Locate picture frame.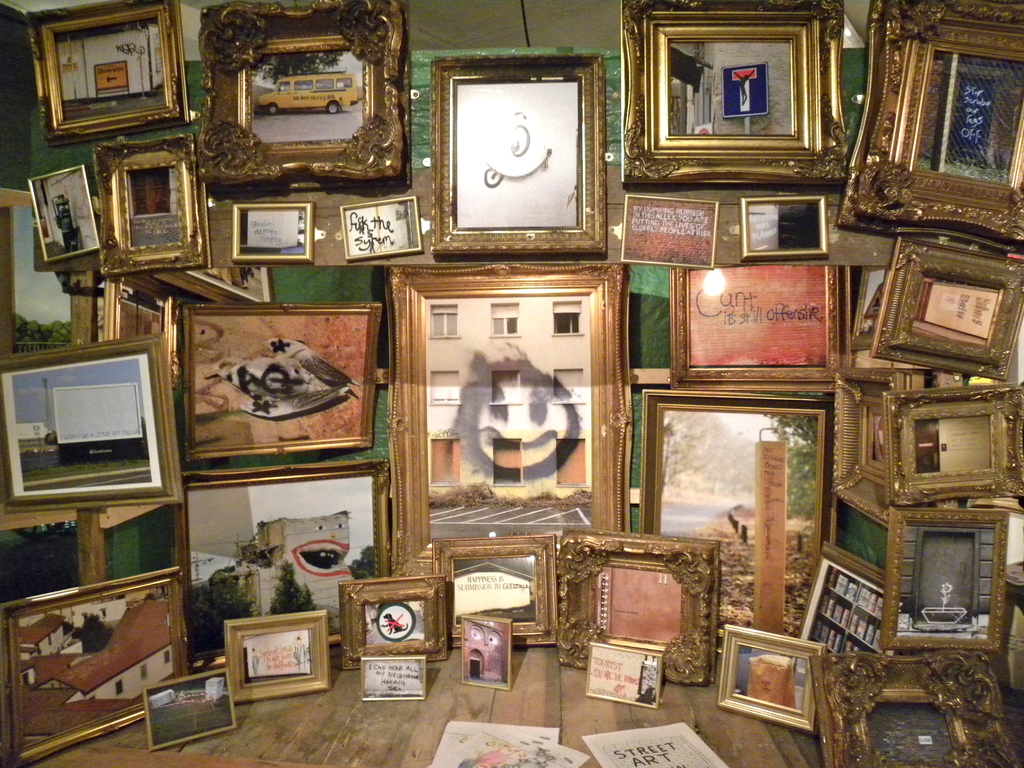
Bounding box: Rect(97, 141, 216, 282).
